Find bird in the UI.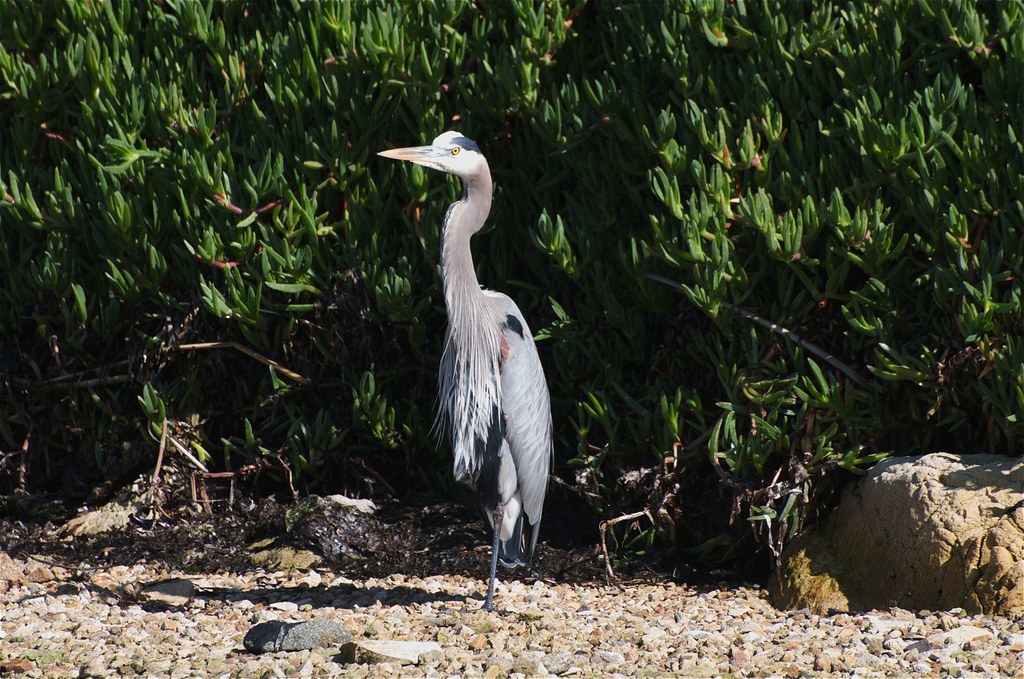
UI element at <bbox>377, 122, 554, 610</bbox>.
